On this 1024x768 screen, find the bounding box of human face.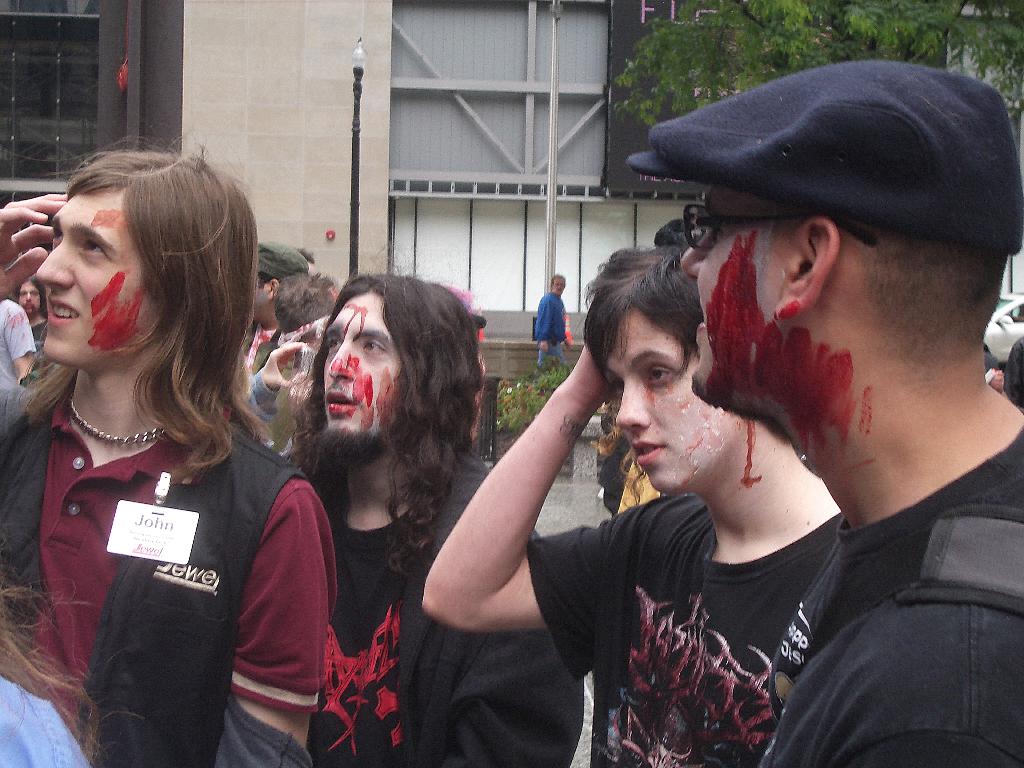
Bounding box: Rect(550, 275, 567, 294).
